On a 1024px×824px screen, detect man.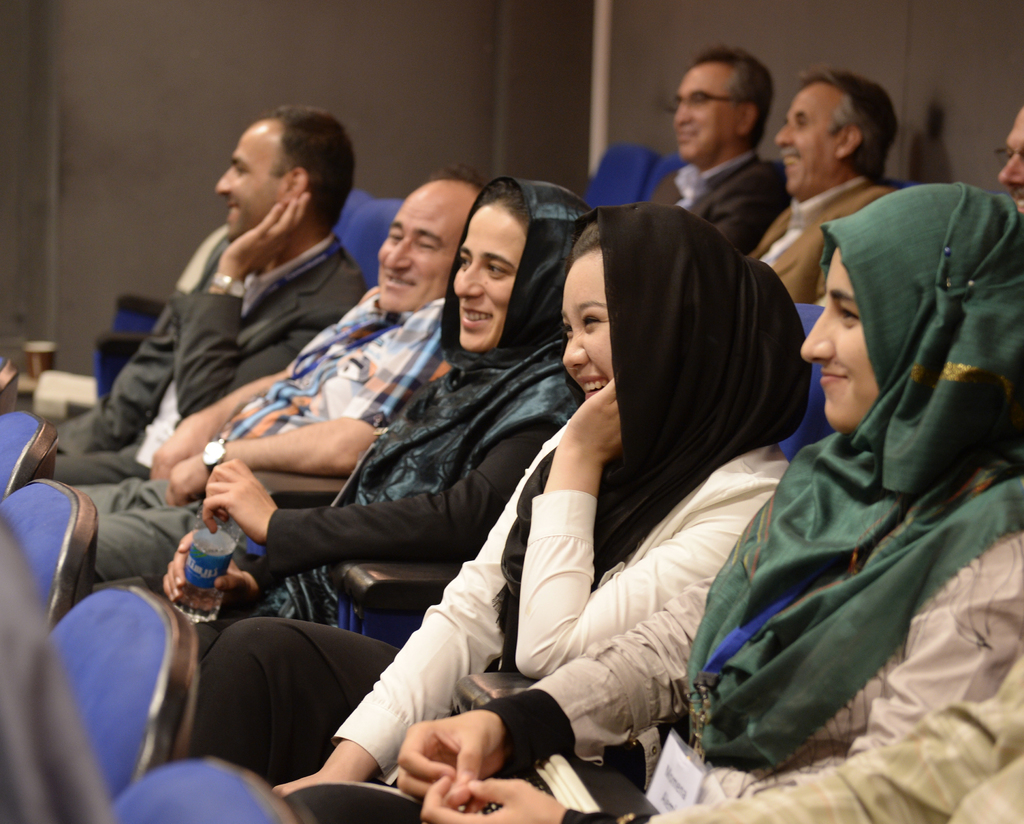
select_region(54, 156, 497, 604).
